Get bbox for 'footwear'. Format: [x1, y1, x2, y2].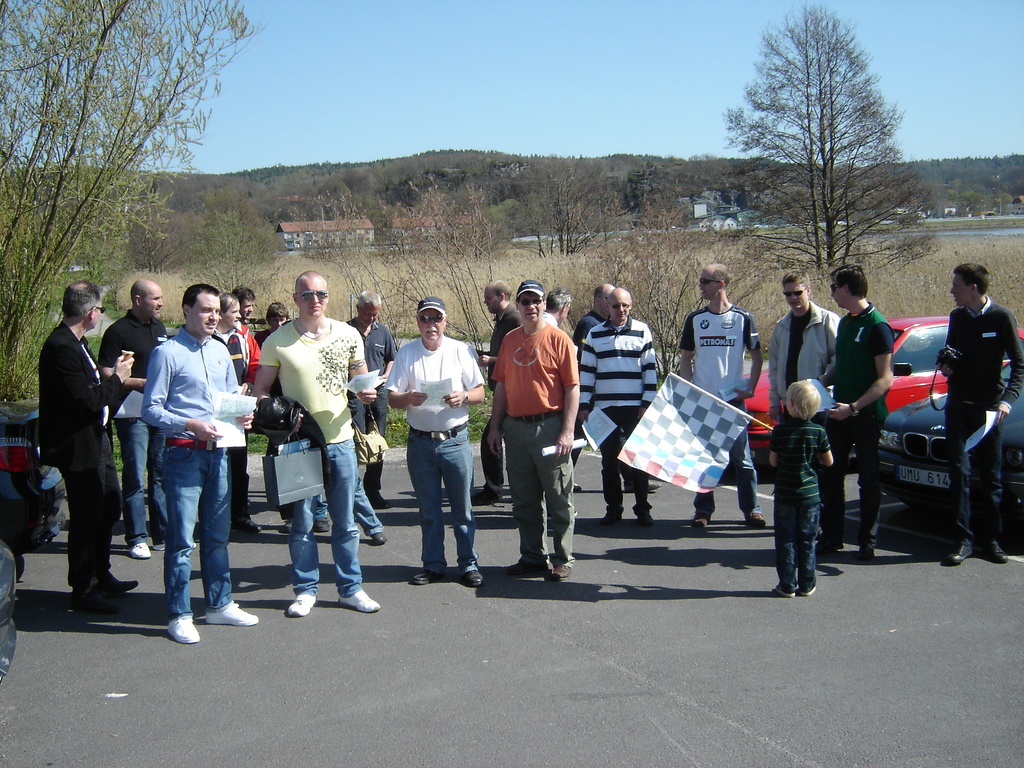
[623, 481, 663, 492].
